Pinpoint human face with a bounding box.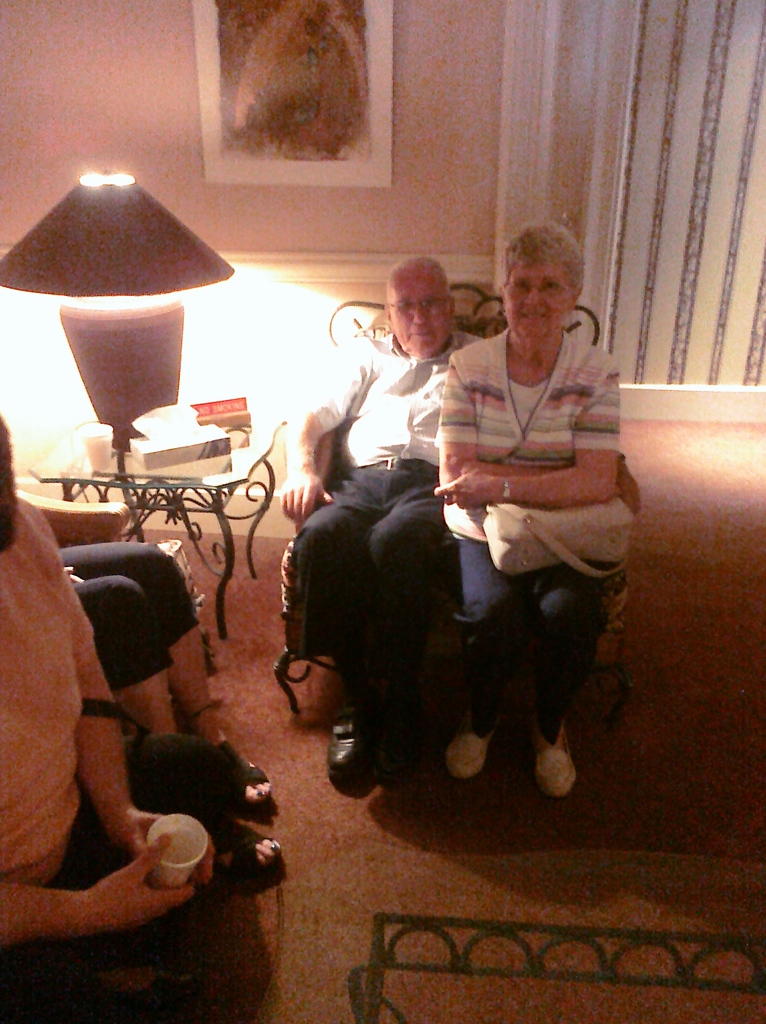
region(505, 264, 570, 344).
